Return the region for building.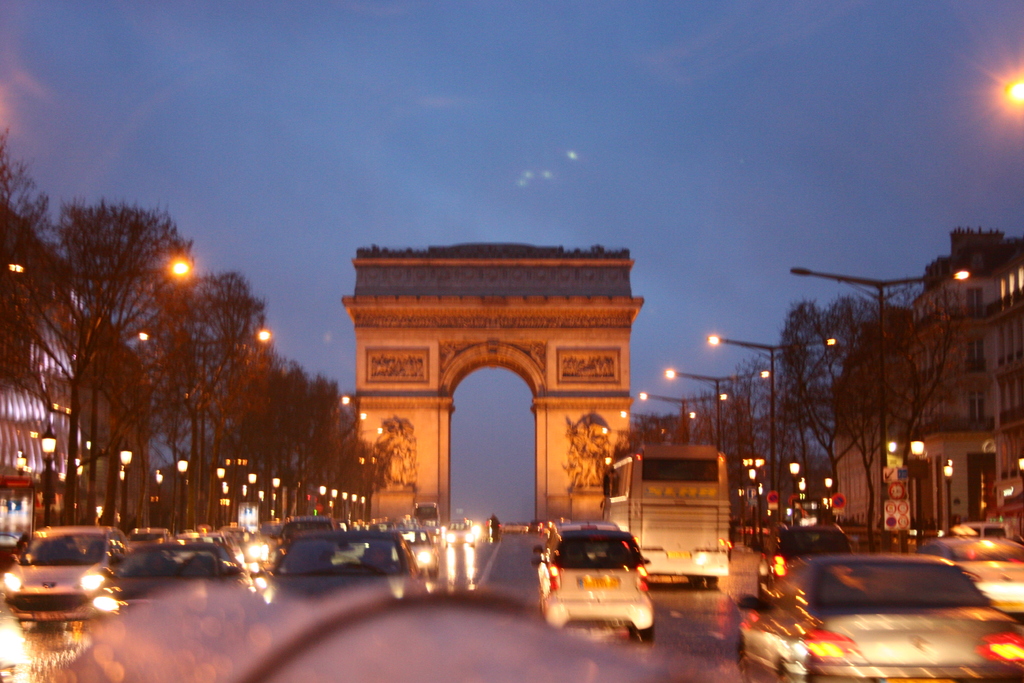
[x1=829, y1=230, x2=1023, y2=545].
